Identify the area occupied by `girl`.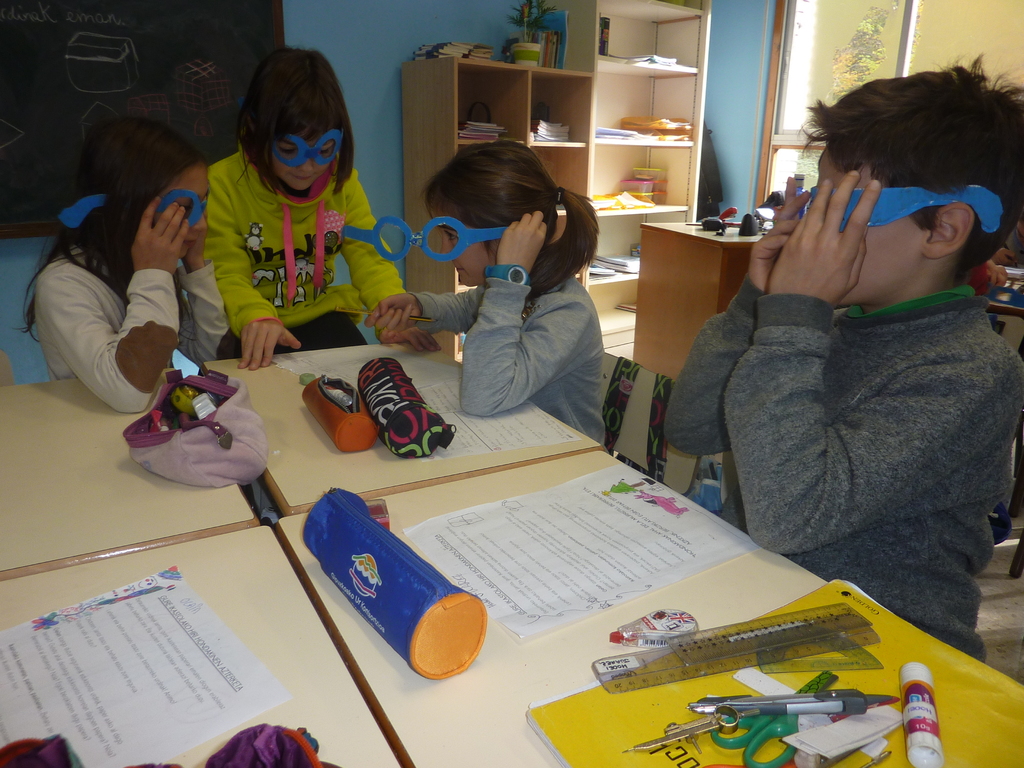
Area: {"left": 366, "top": 138, "right": 608, "bottom": 452}.
